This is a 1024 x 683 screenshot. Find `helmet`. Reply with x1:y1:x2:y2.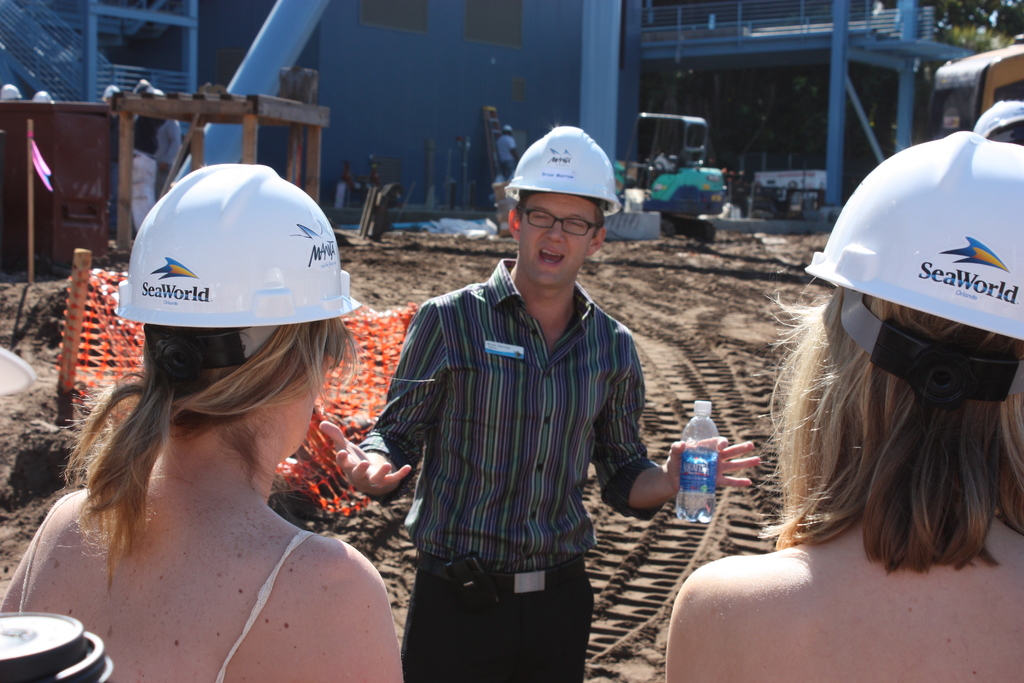
102:166:348:425.
